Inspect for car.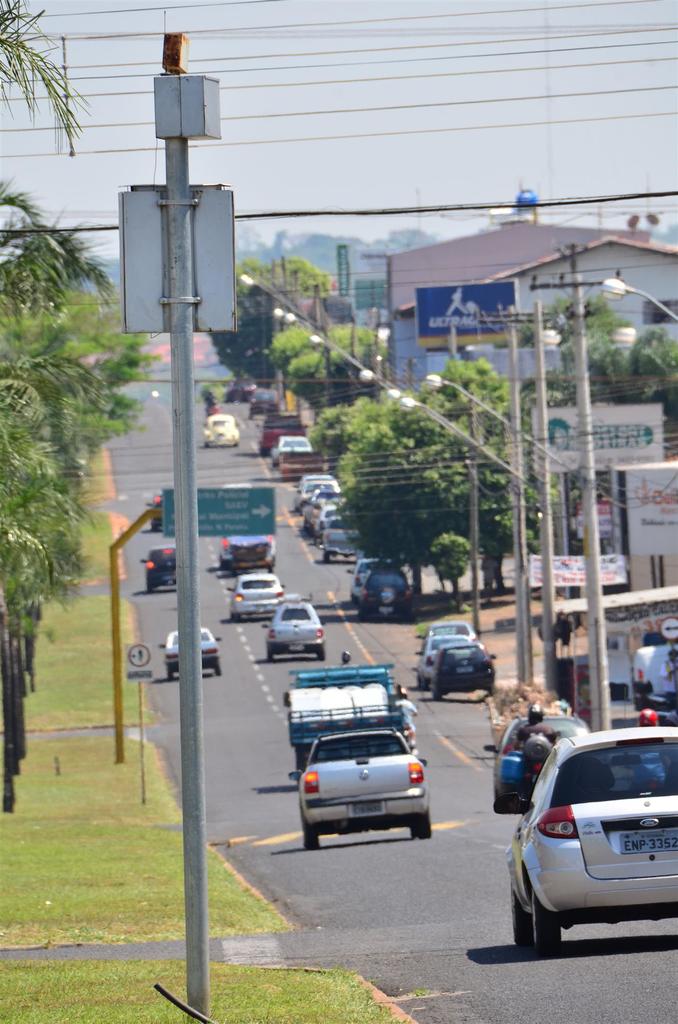
Inspection: detection(254, 412, 307, 449).
